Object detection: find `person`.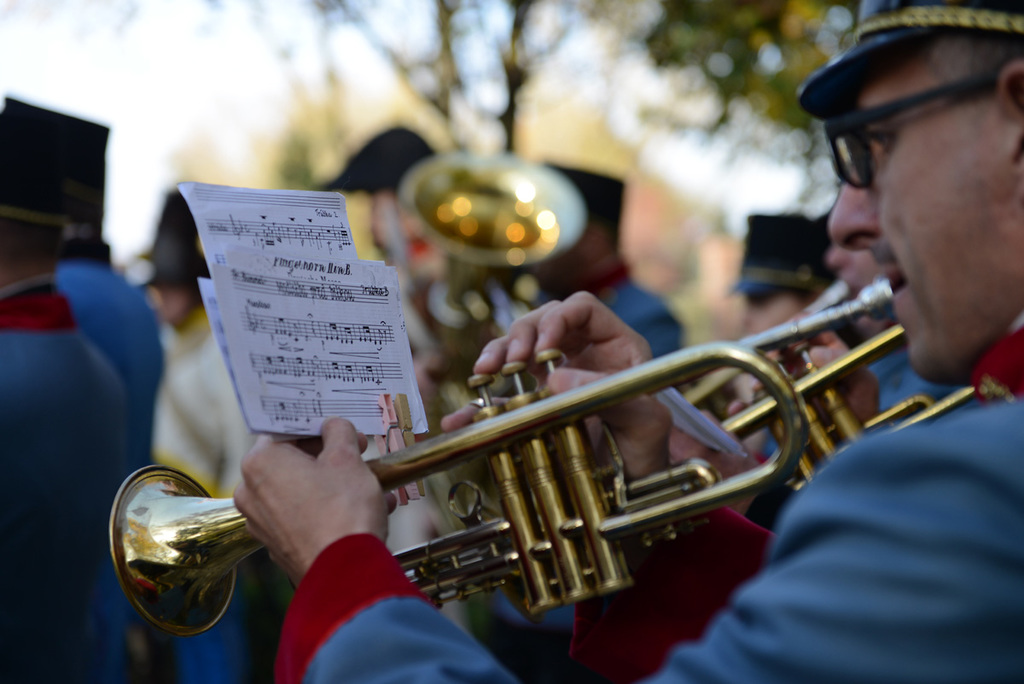
Rect(0, 155, 151, 683).
